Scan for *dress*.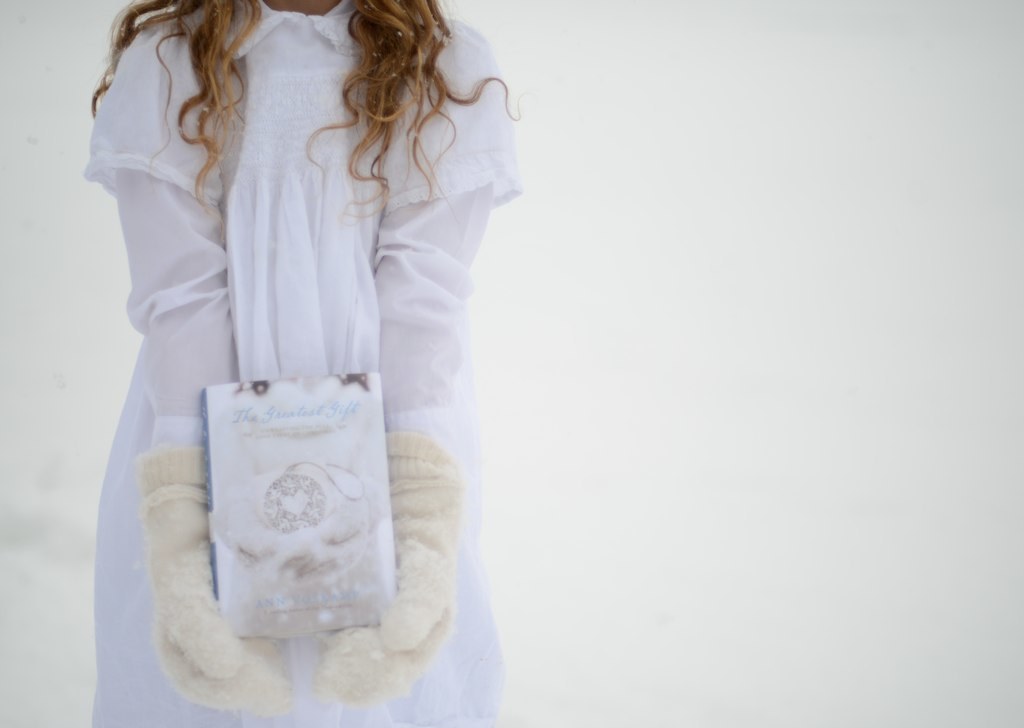
Scan result: (x1=79, y1=0, x2=522, y2=727).
